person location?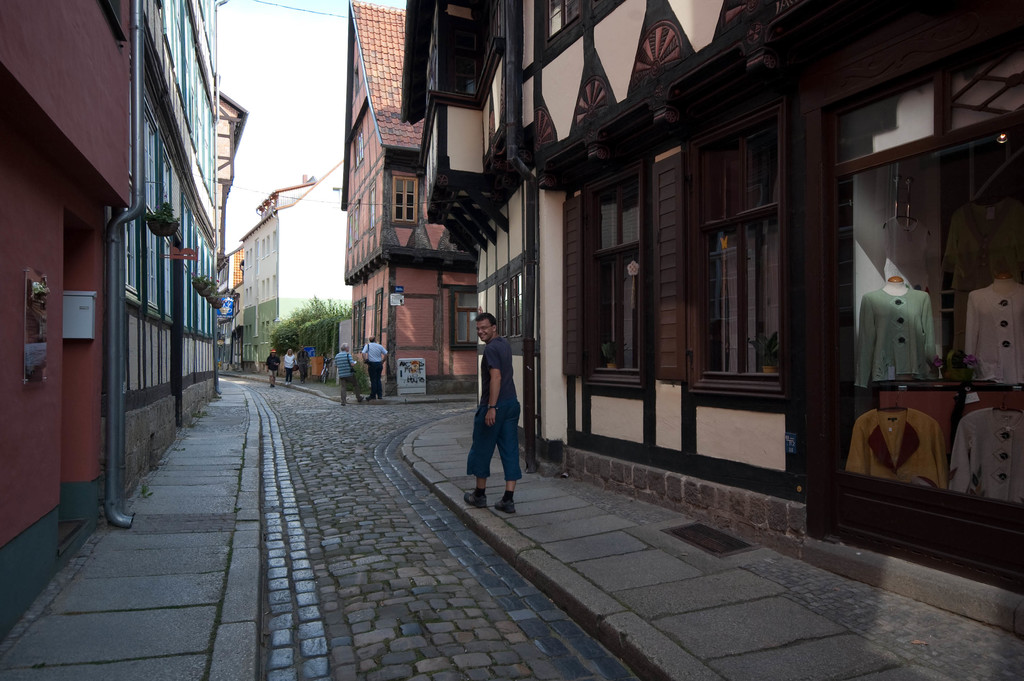
pyautogui.locateOnScreen(455, 308, 520, 513)
